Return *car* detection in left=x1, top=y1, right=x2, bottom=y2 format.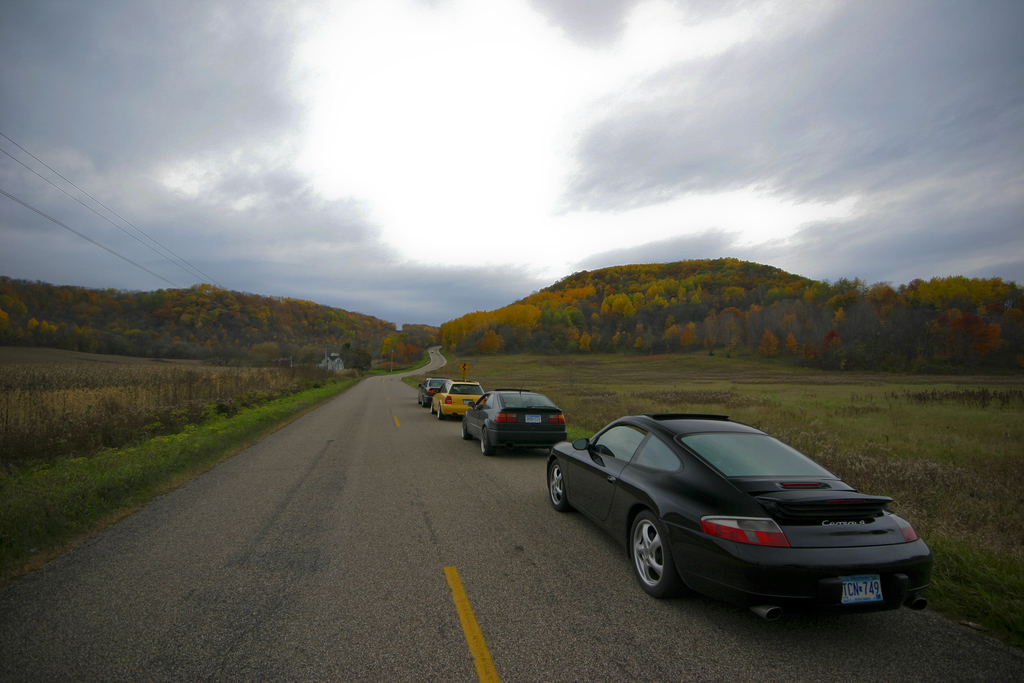
left=461, top=388, right=568, bottom=456.
